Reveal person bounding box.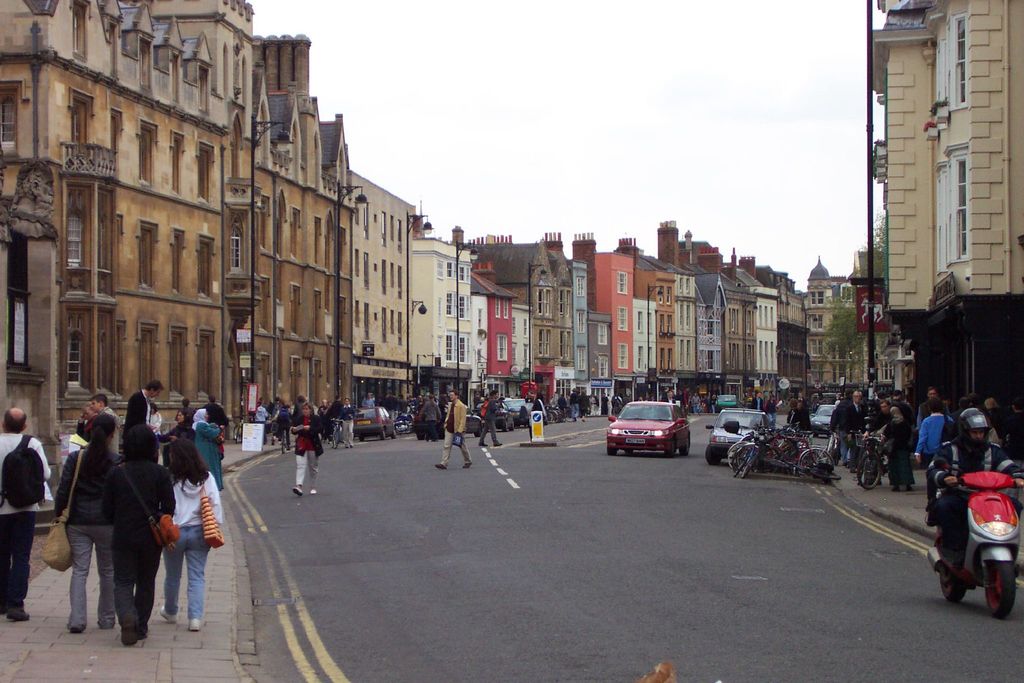
Revealed: box=[130, 380, 166, 424].
